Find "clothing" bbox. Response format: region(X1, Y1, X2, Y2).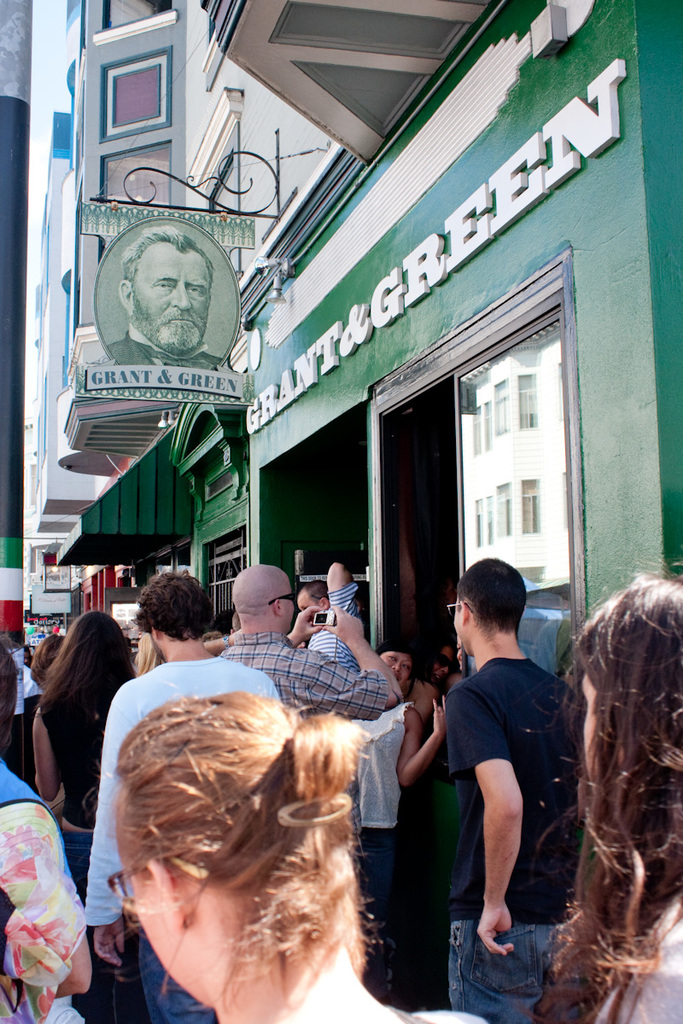
region(109, 321, 221, 364).
